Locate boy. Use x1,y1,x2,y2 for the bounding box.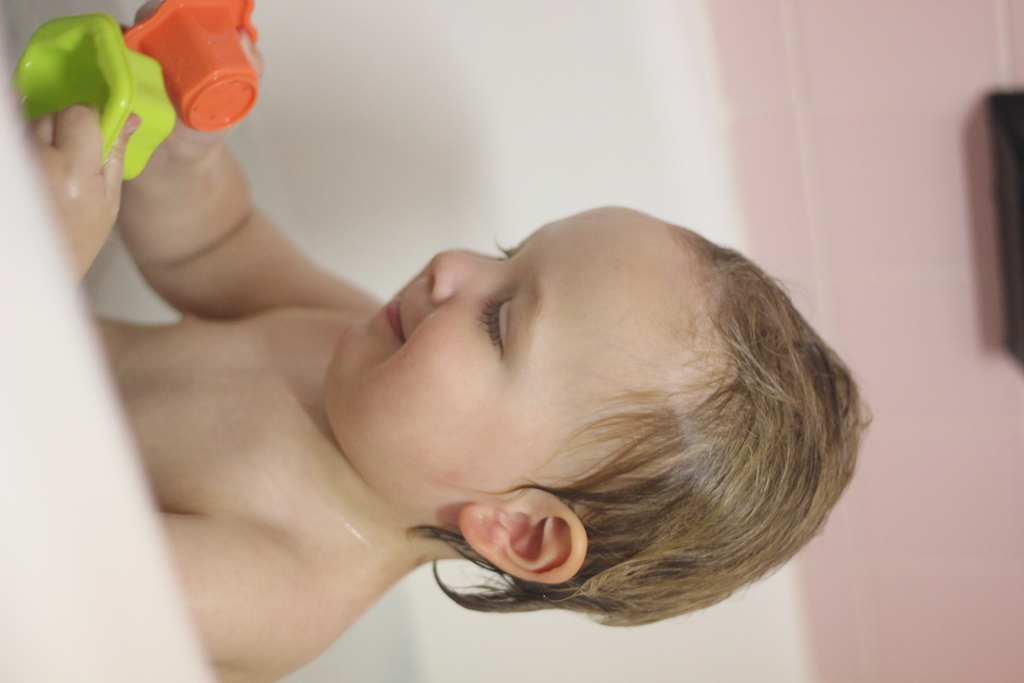
14,0,866,682.
